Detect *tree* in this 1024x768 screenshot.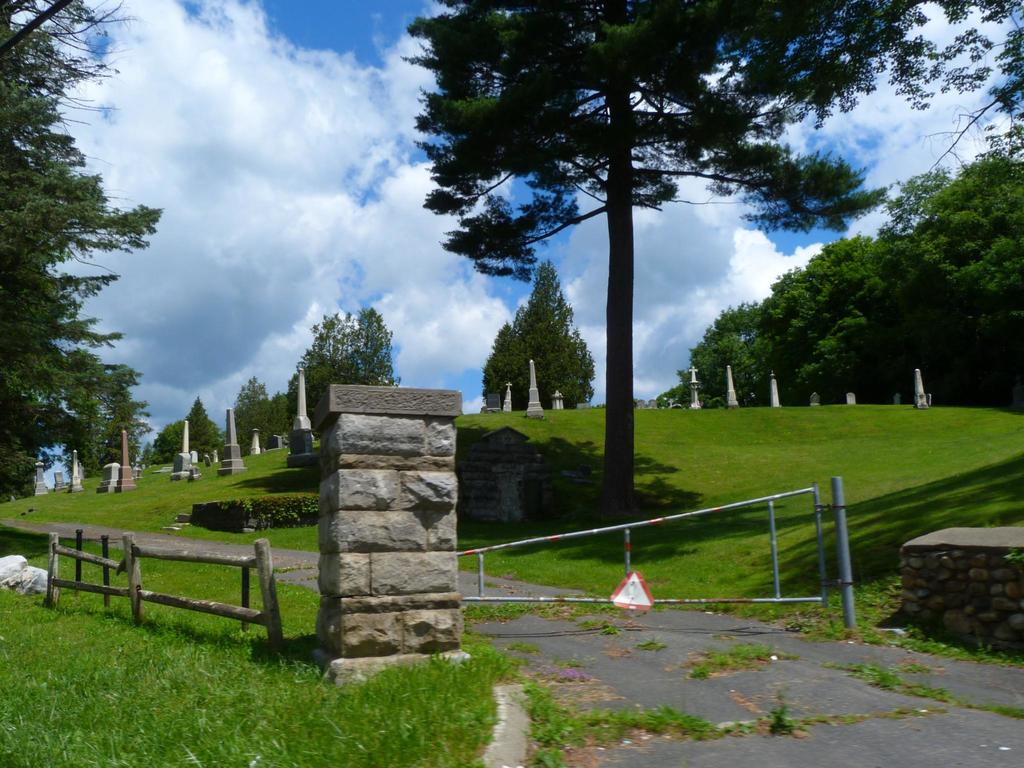
Detection: {"left": 157, "top": 400, "right": 237, "bottom": 479}.
